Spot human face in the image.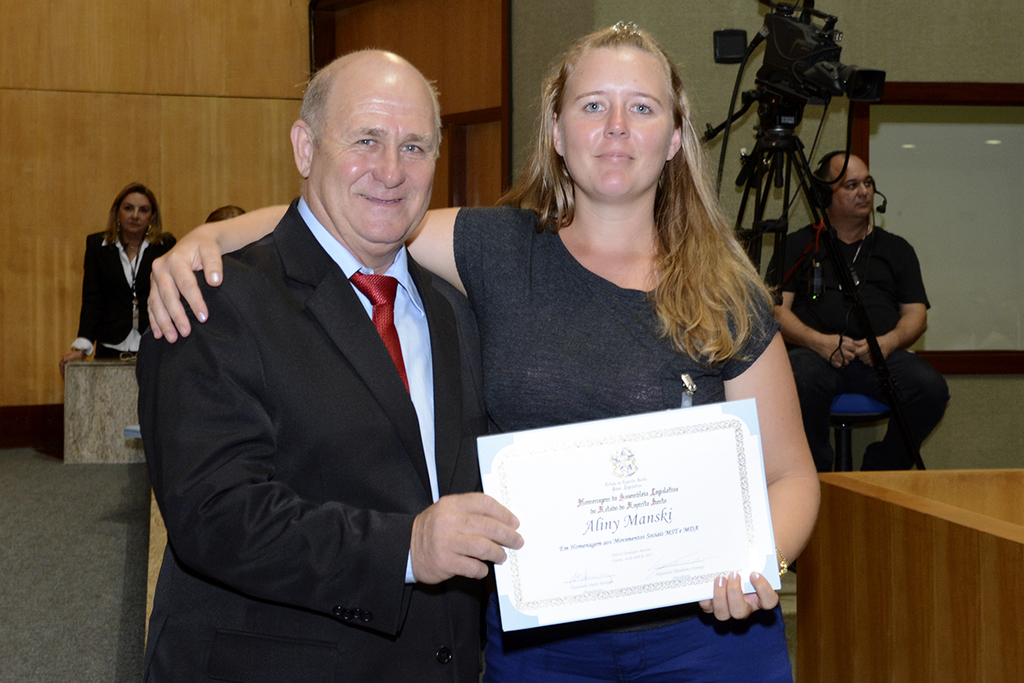
human face found at (x1=827, y1=151, x2=874, y2=217).
